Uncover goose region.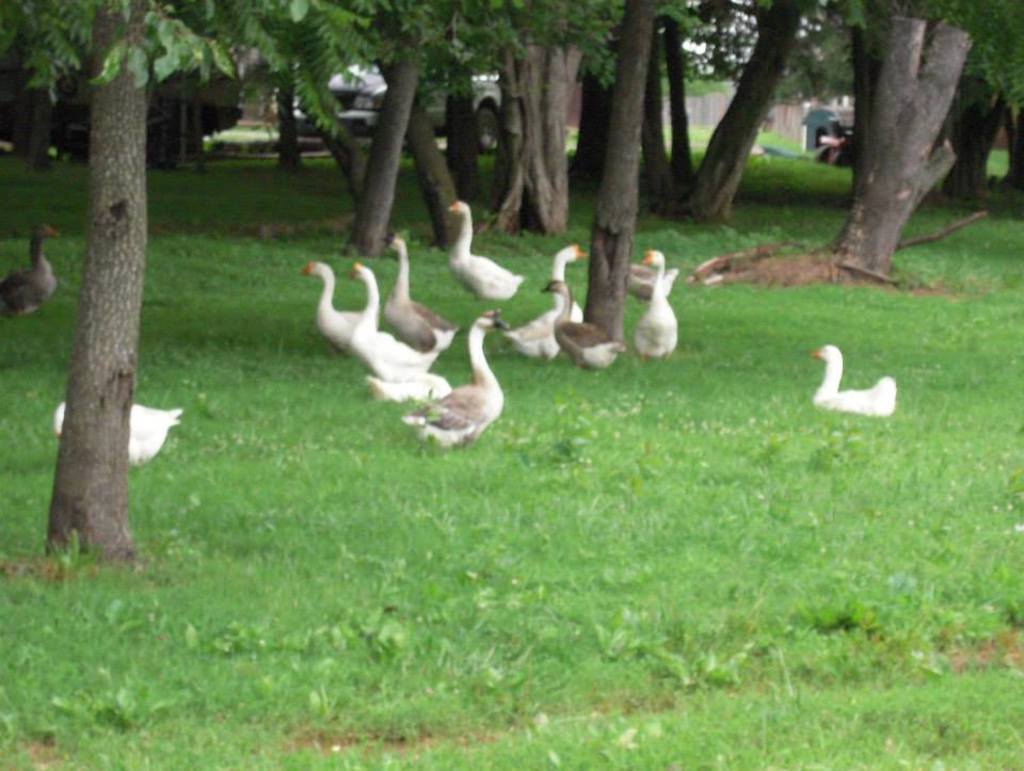
Uncovered: [304, 262, 371, 353].
